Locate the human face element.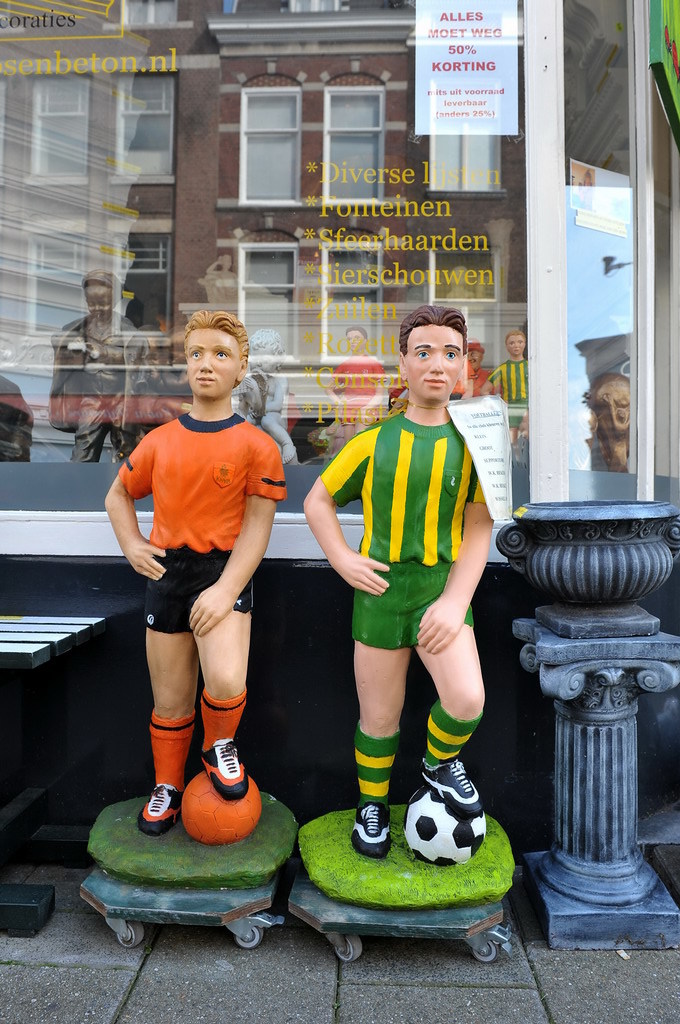
Element bbox: select_region(87, 285, 114, 319).
